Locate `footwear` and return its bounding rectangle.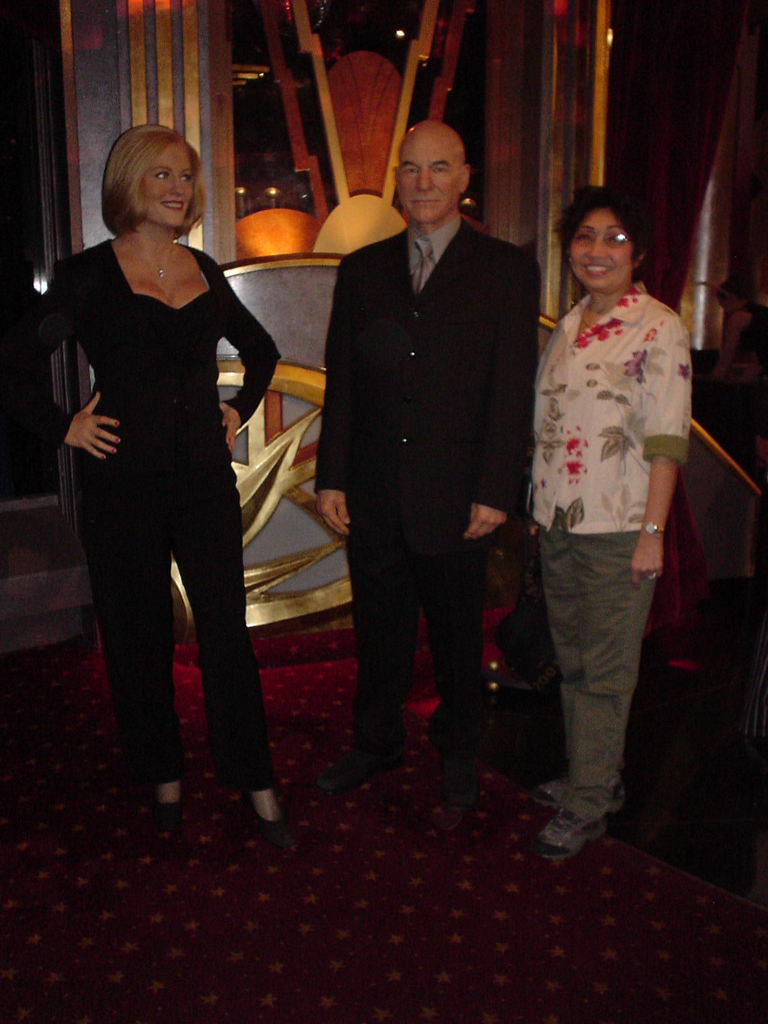
[x1=446, y1=750, x2=486, y2=803].
